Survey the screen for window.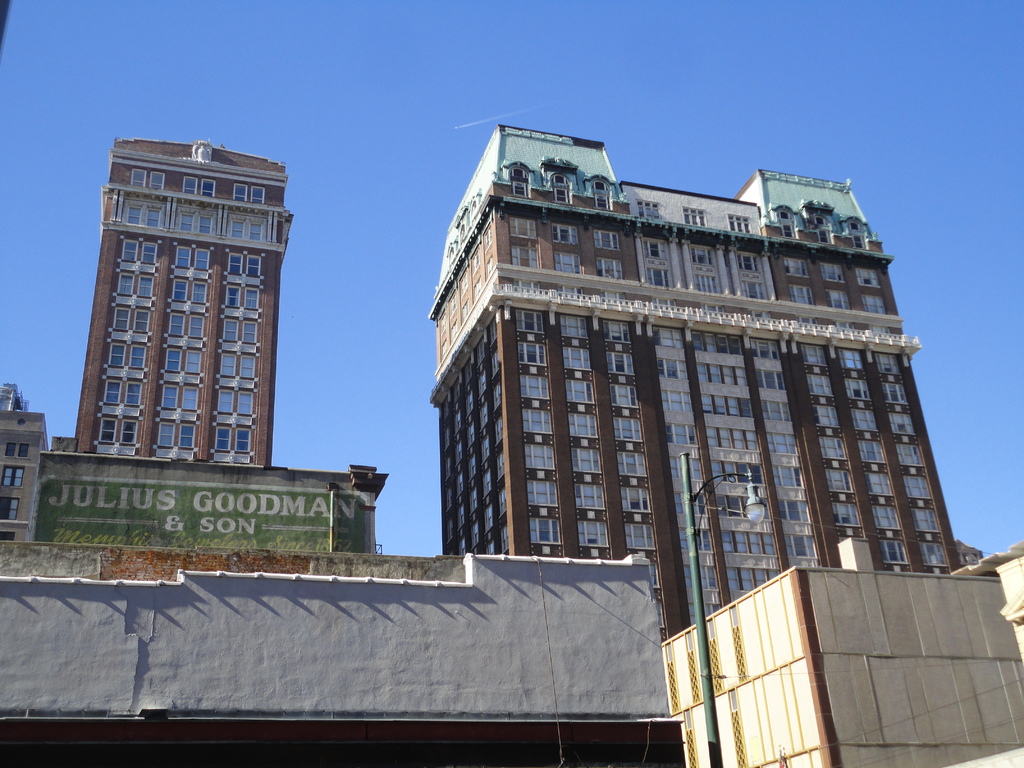
Survey found: <bbox>836, 346, 861, 369</bbox>.
